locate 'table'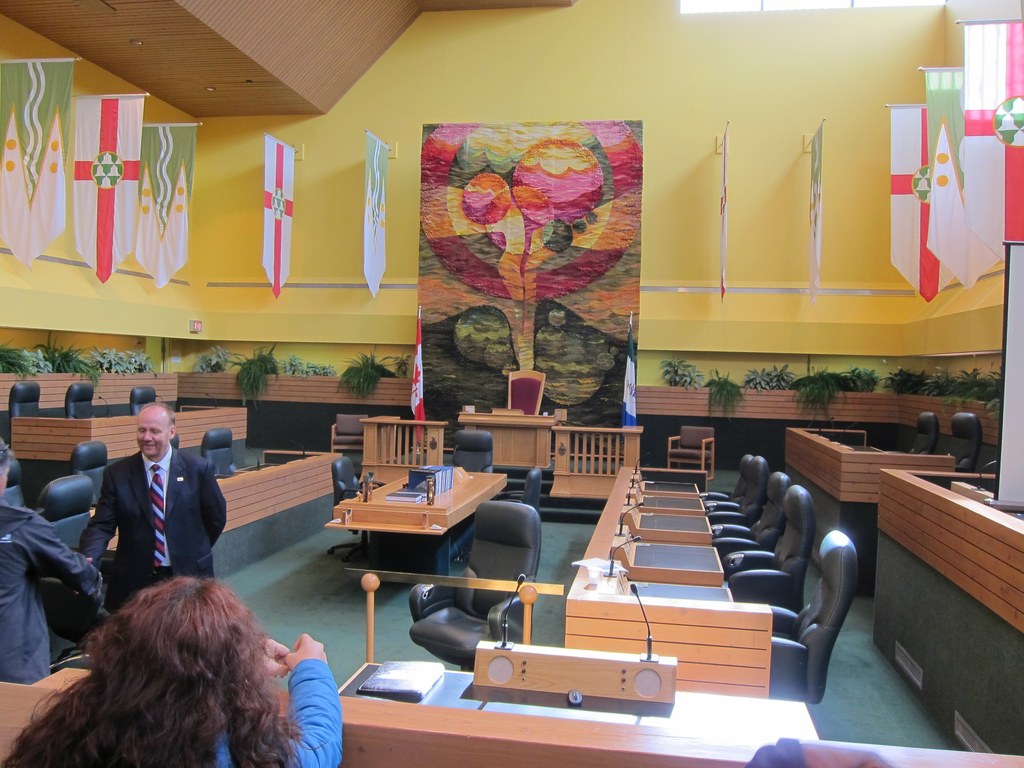
Rect(773, 420, 972, 595)
